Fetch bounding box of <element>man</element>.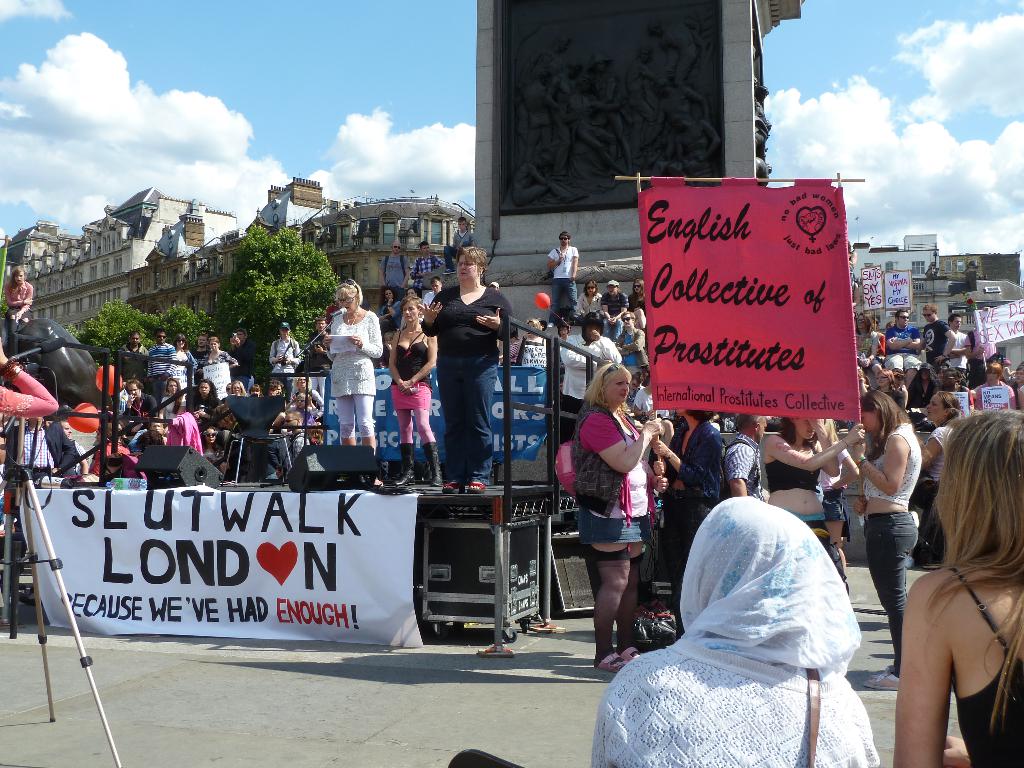
Bbox: x1=884 y1=310 x2=920 y2=388.
